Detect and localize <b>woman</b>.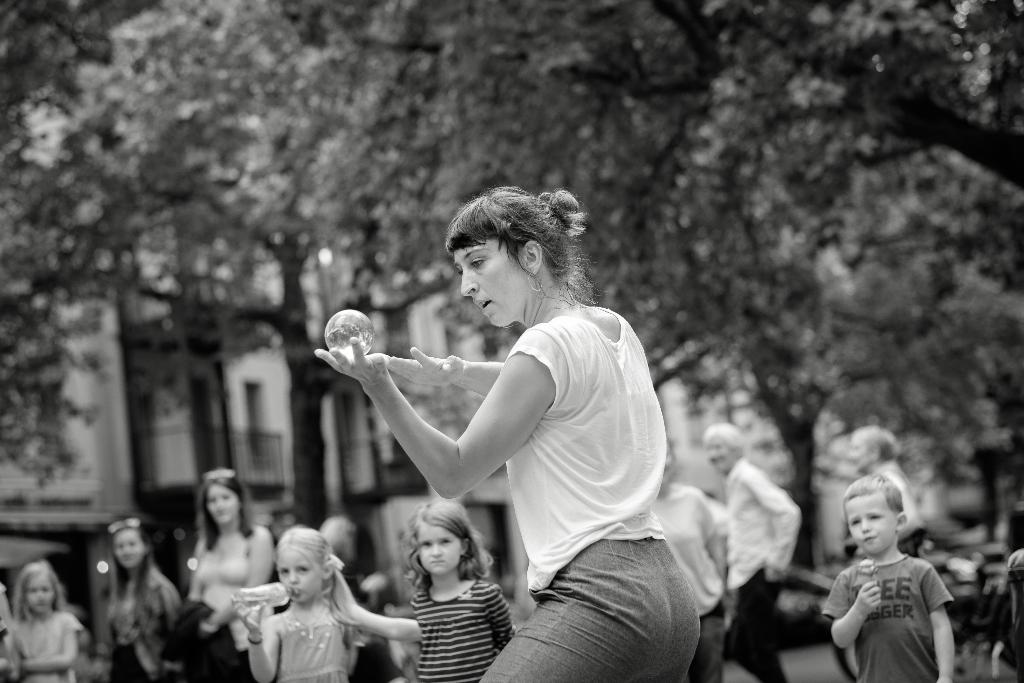
Localized at box=[316, 188, 673, 660].
